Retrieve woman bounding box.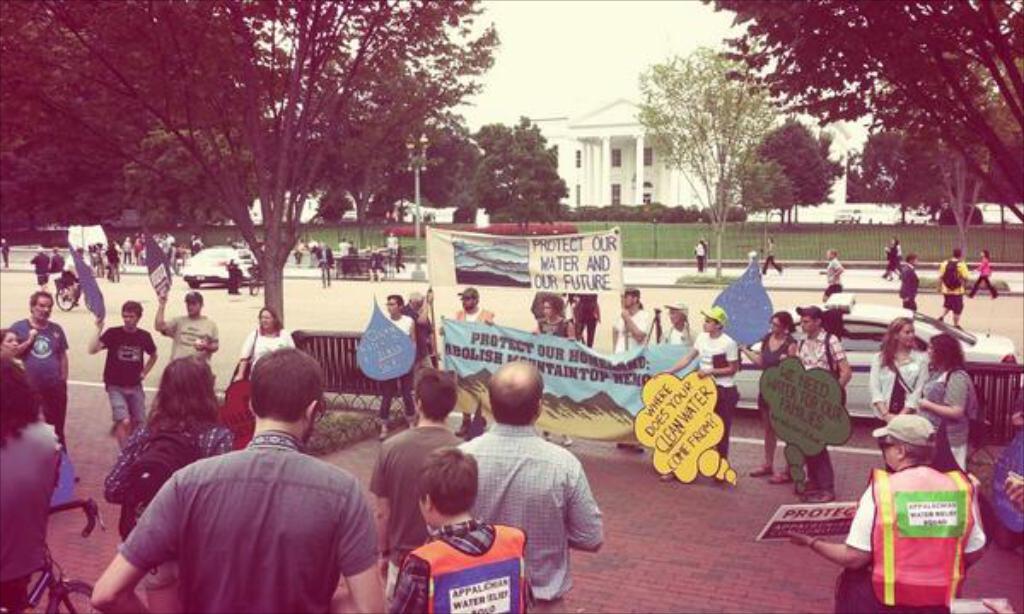
Bounding box: box=[227, 305, 300, 392].
